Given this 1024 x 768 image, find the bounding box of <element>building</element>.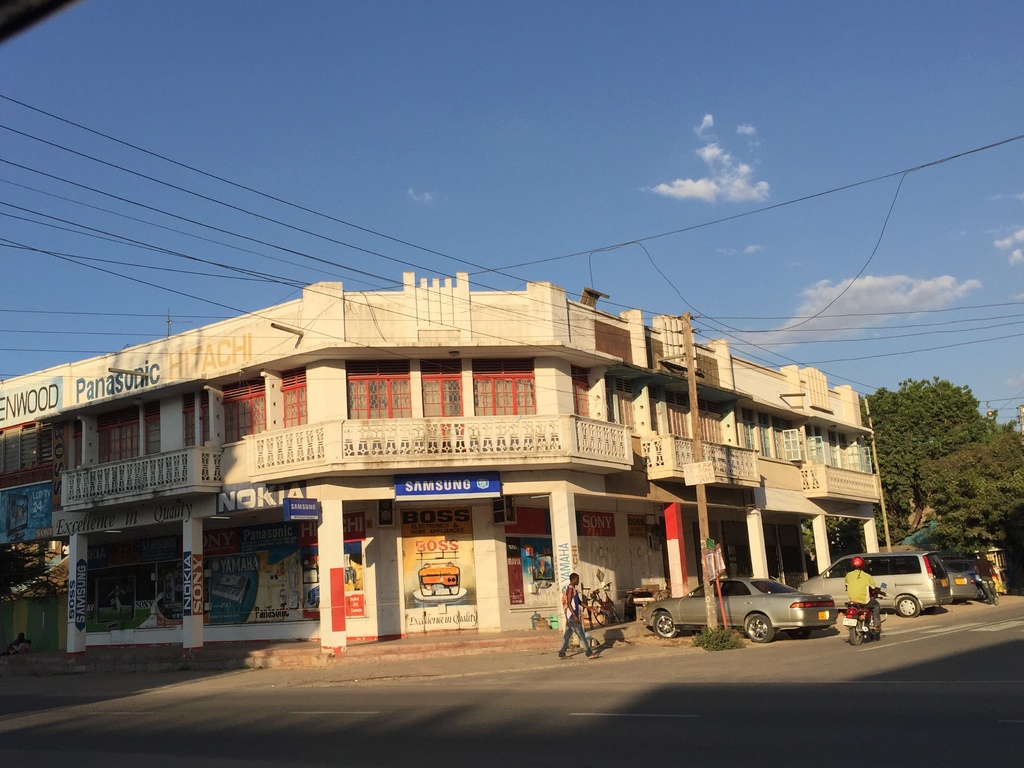
0,269,890,651.
